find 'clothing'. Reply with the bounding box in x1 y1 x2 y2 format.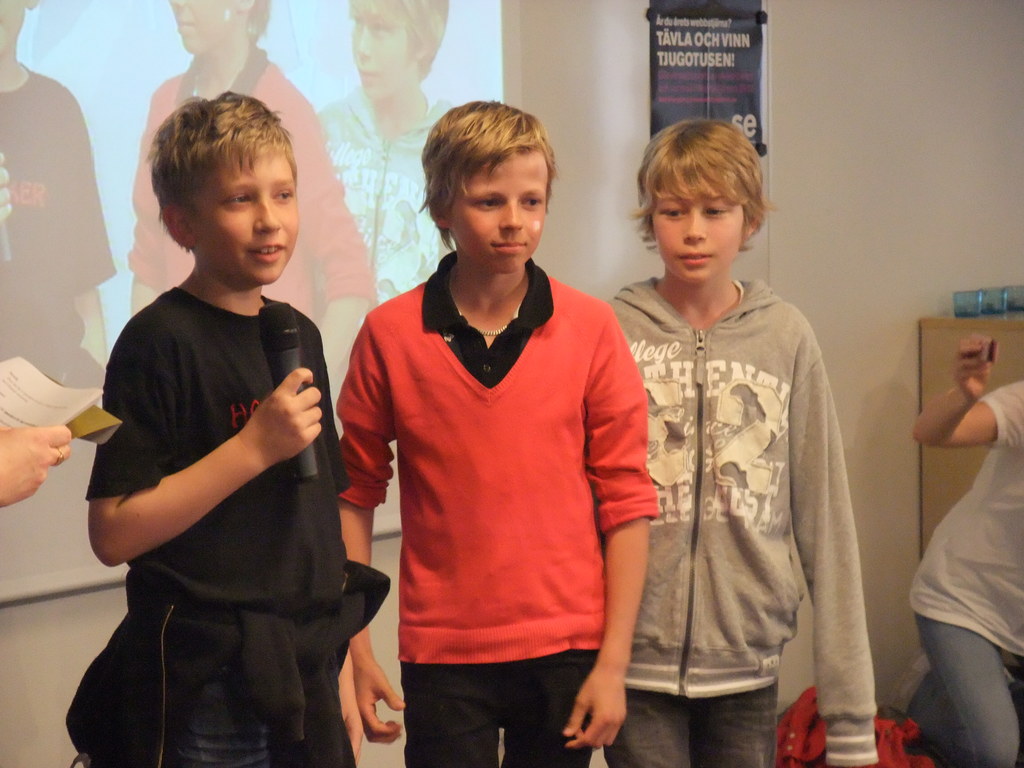
333 250 660 767.
